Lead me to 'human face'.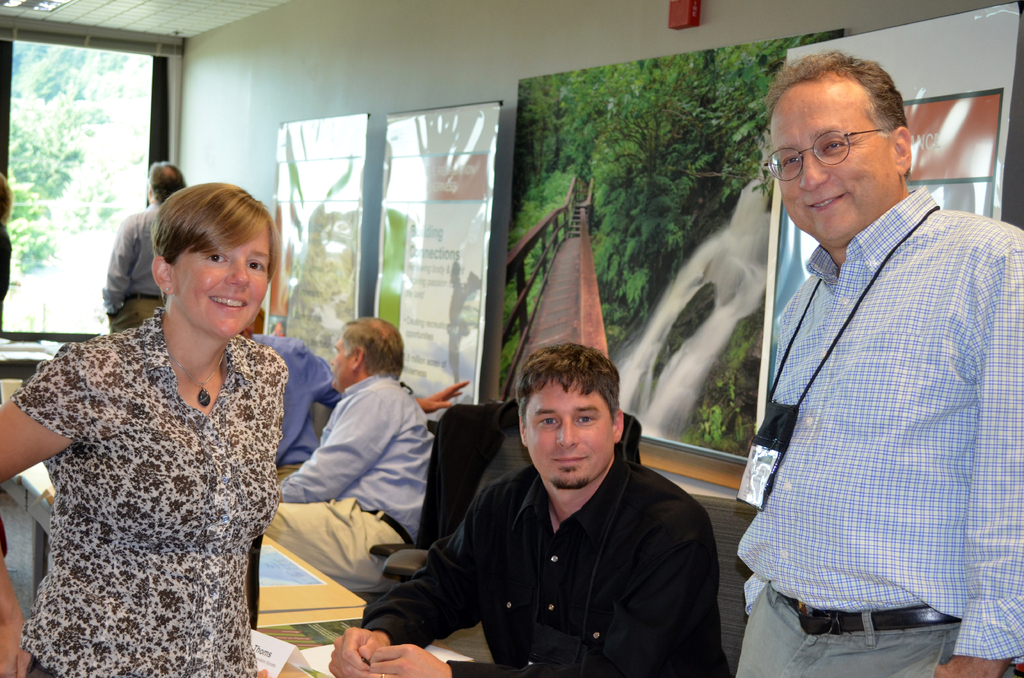
Lead to pyautogui.locateOnScreen(170, 231, 272, 341).
